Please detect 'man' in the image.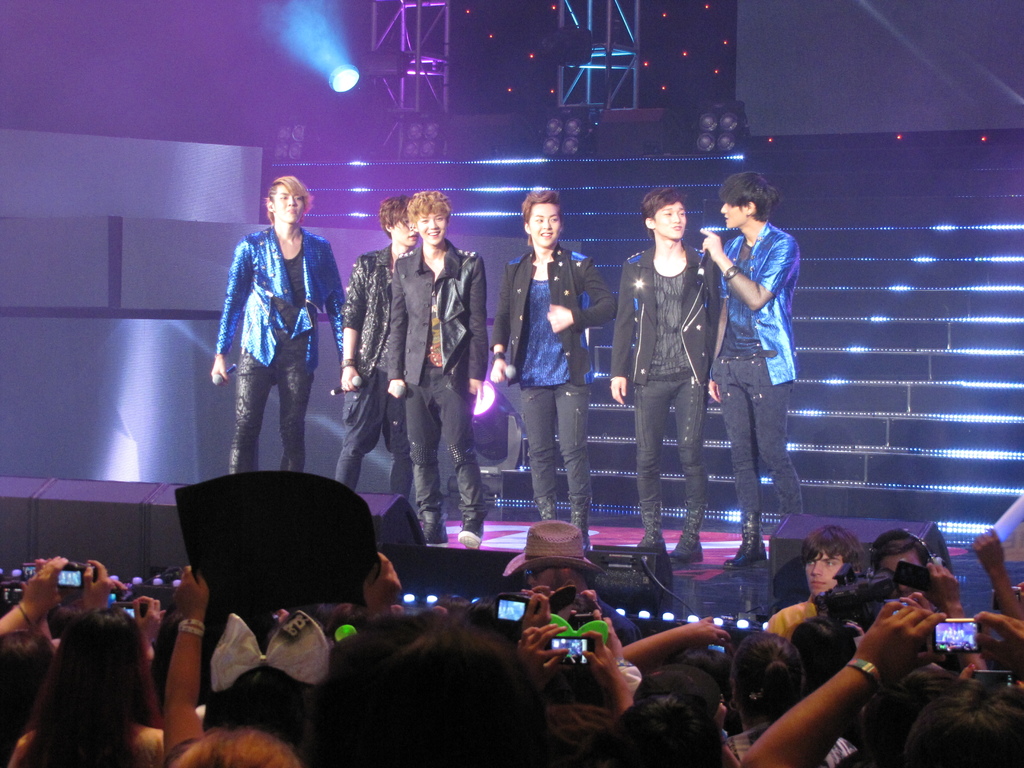
box=[605, 181, 707, 568].
